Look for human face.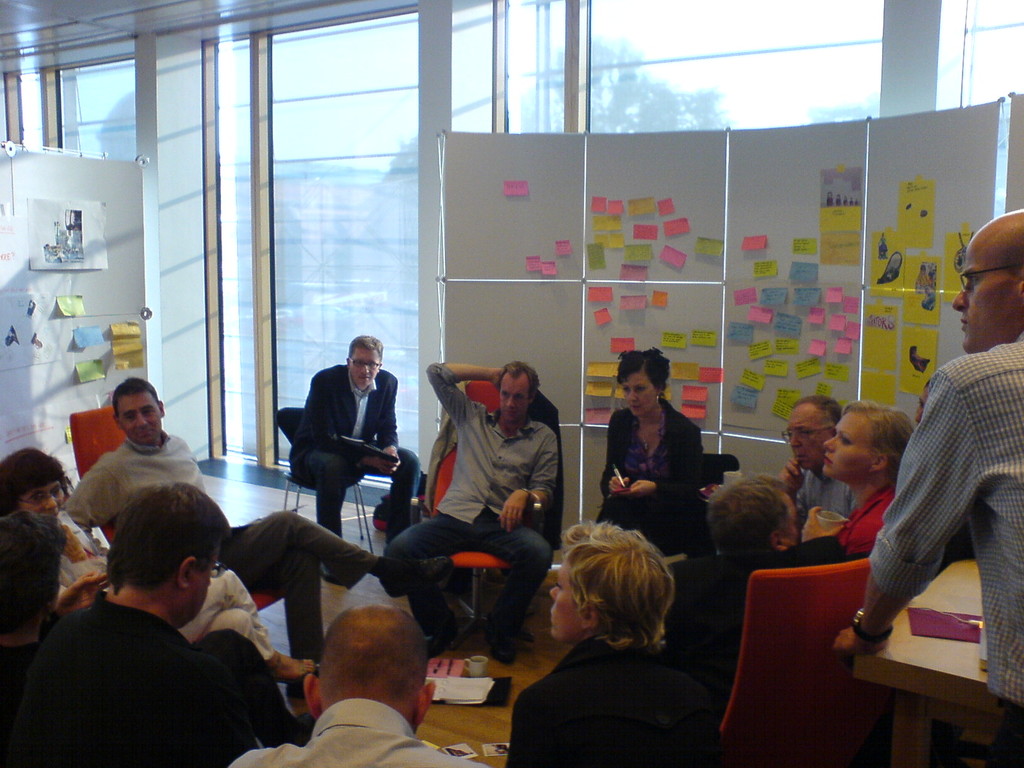
Found: bbox(953, 234, 1009, 354).
